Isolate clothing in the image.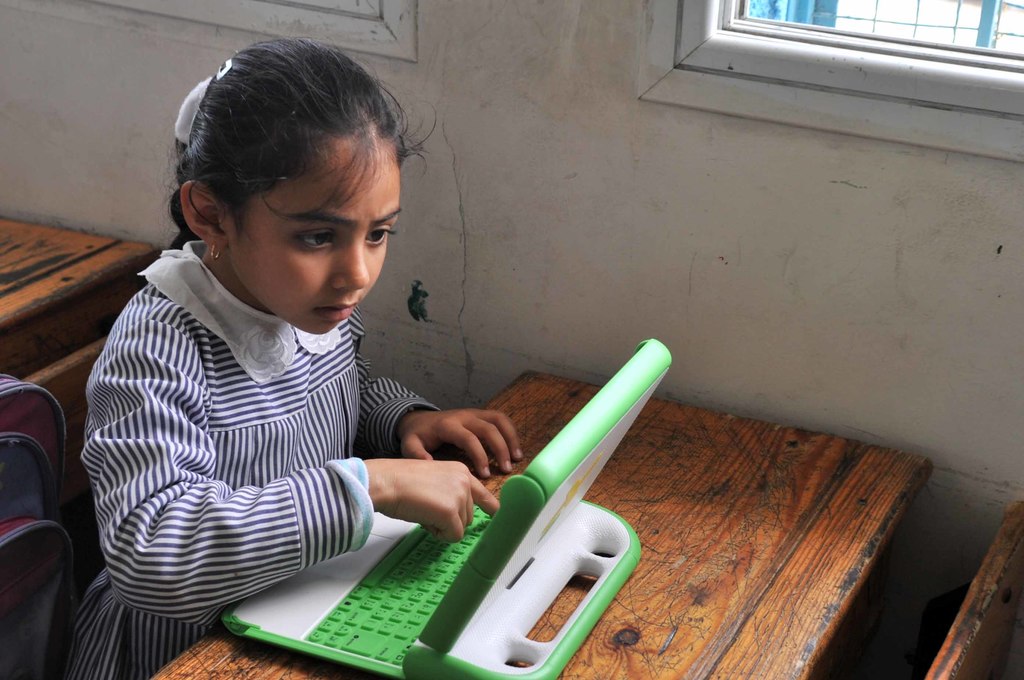
Isolated region: 71/217/500/635.
